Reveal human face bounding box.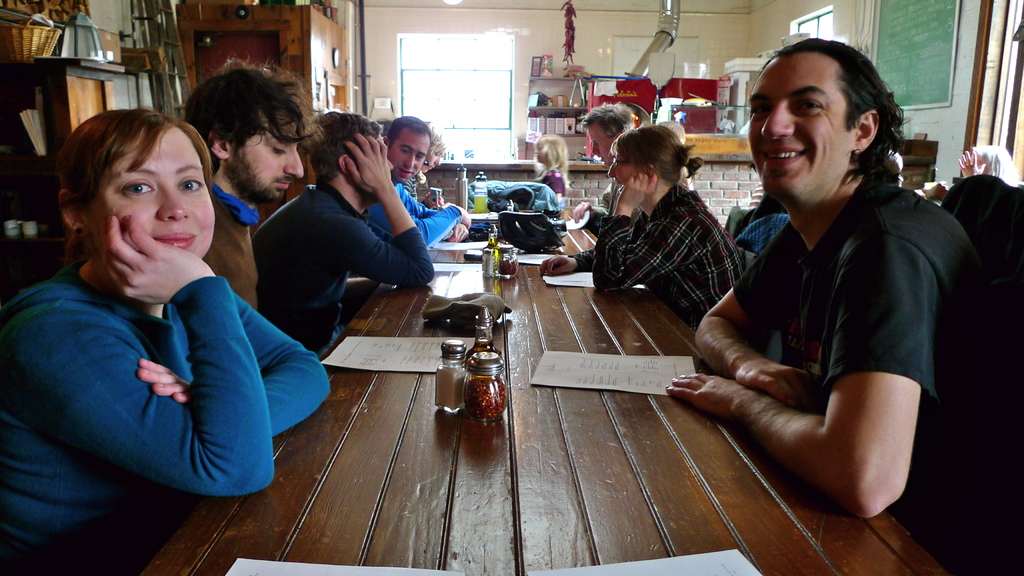
Revealed: {"x1": 229, "y1": 111, "x2": 296, "y2": 193}.
